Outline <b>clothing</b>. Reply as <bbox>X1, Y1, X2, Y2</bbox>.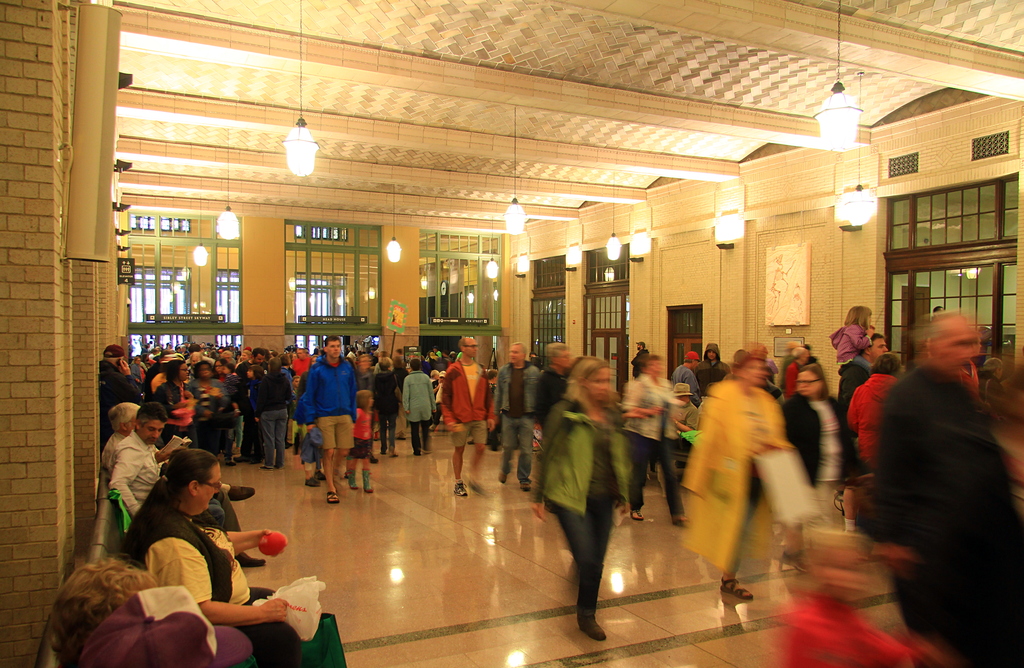
<bbox>844, 311, 1015, 632</bbox>.
